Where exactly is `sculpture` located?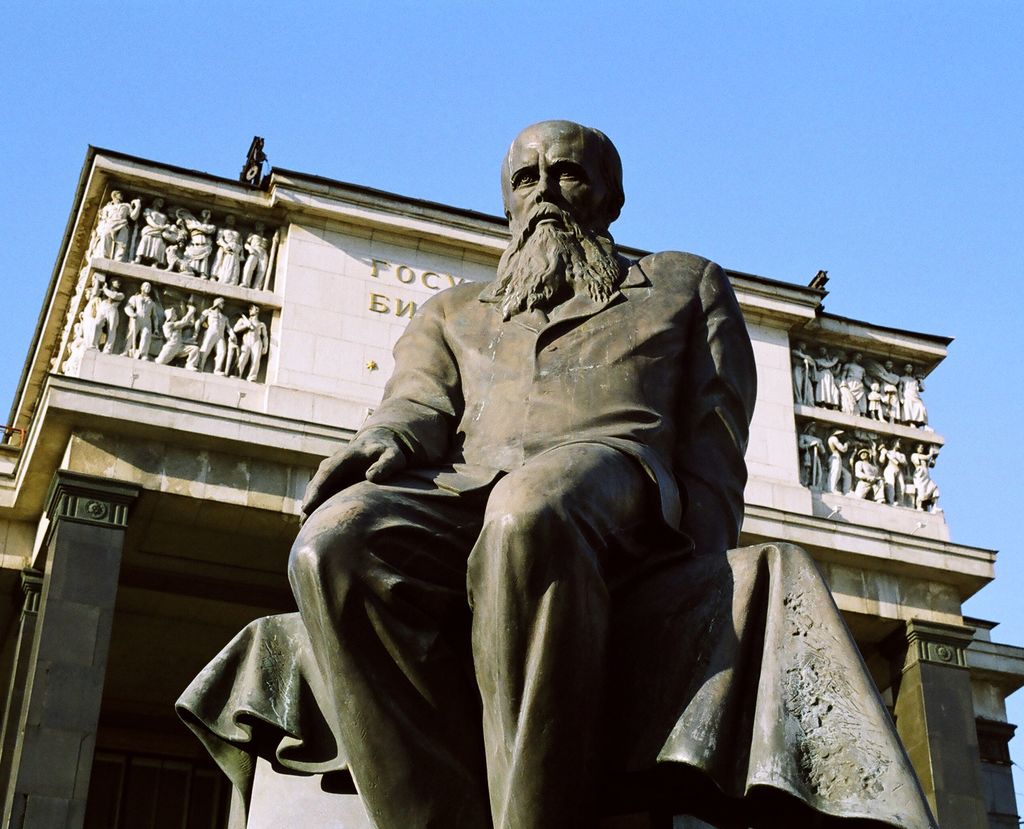
Its bounding box is box(908, 444, 941, 510).
